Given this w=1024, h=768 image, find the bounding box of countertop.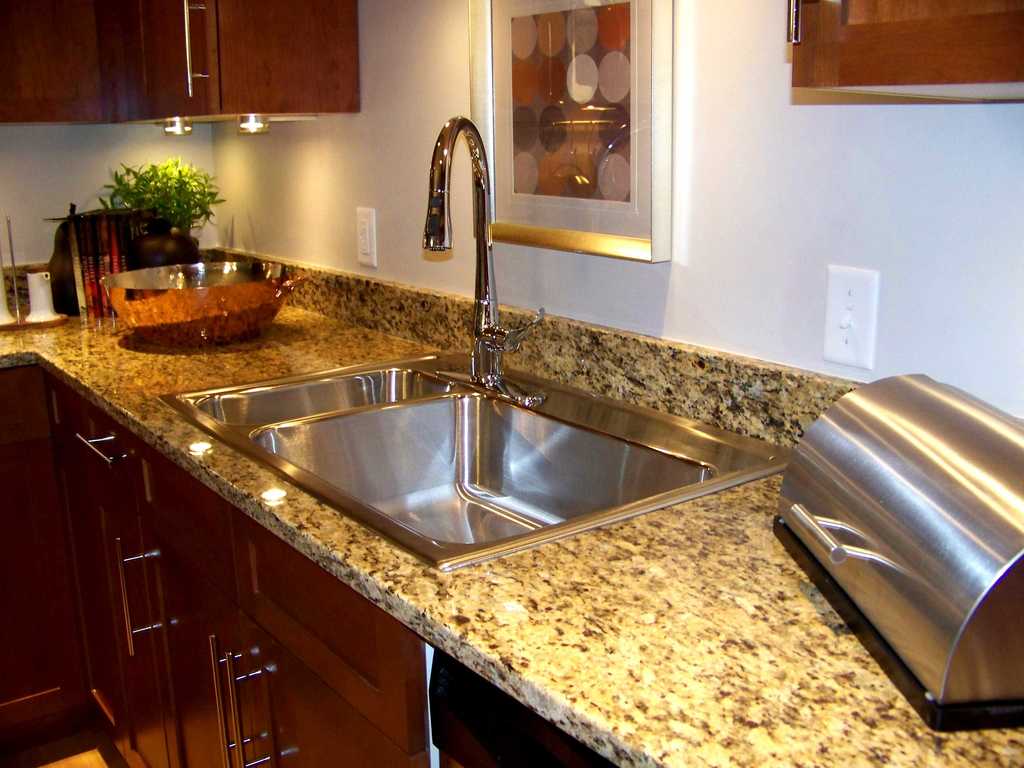
crop(3, 242, 1023, 767).
